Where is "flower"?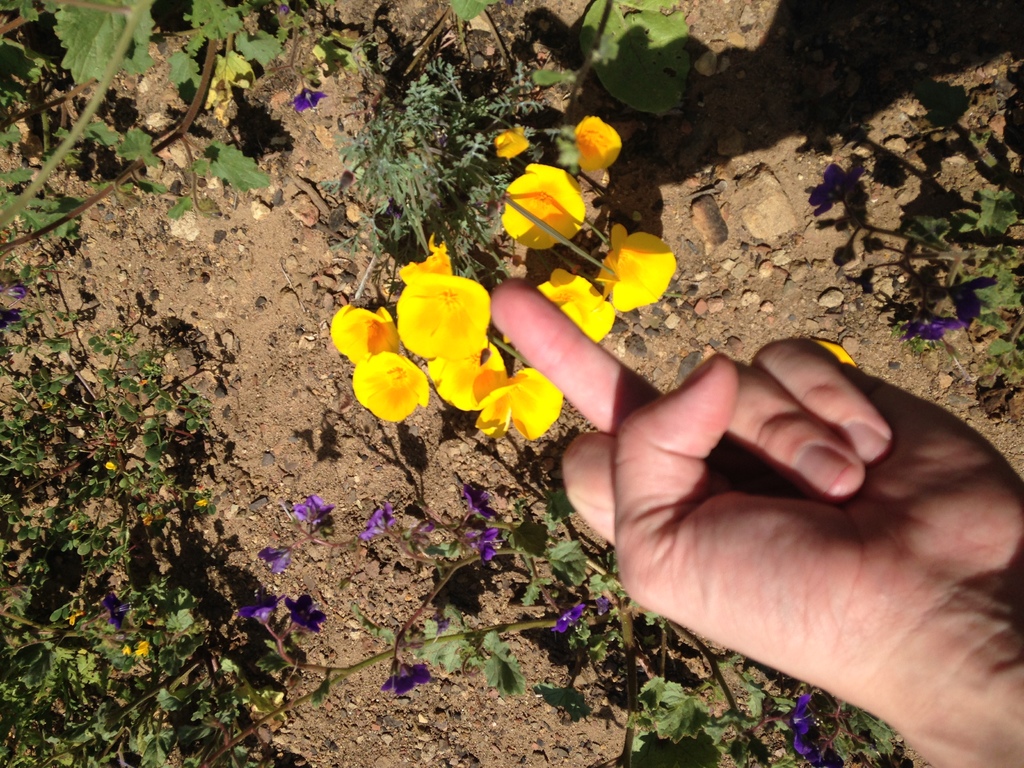
select_region(472, 364, 563, 445).
